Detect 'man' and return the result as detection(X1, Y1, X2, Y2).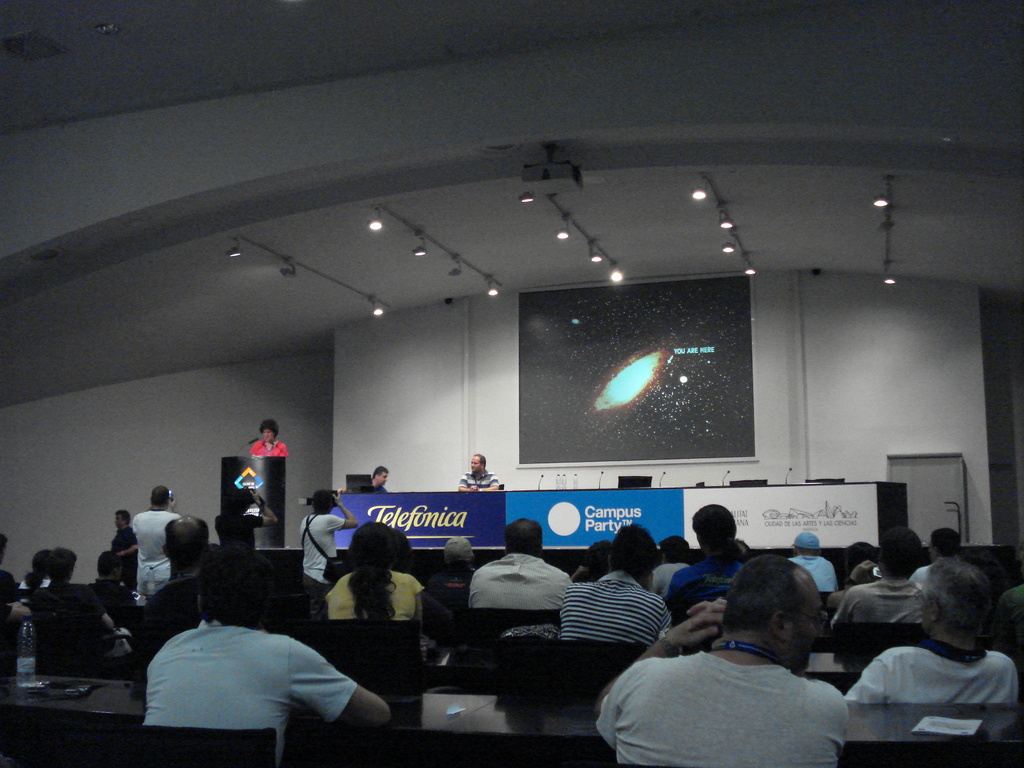
detection(300, 490, 355, 618).
